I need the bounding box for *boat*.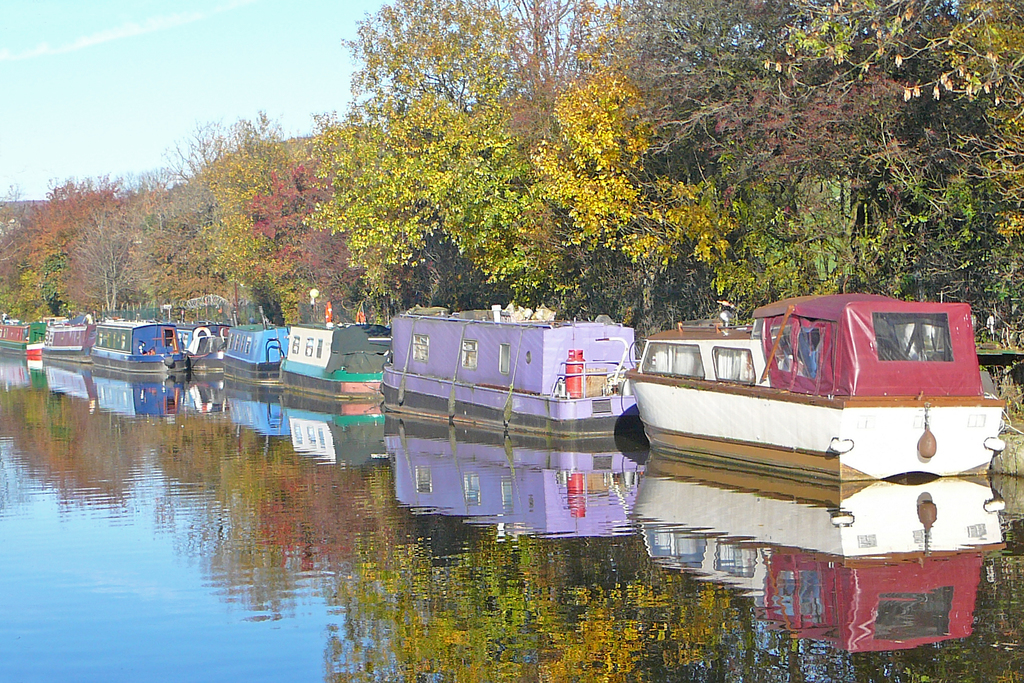
Here it is: (left=389, top=300, right=642, bottom=431).
